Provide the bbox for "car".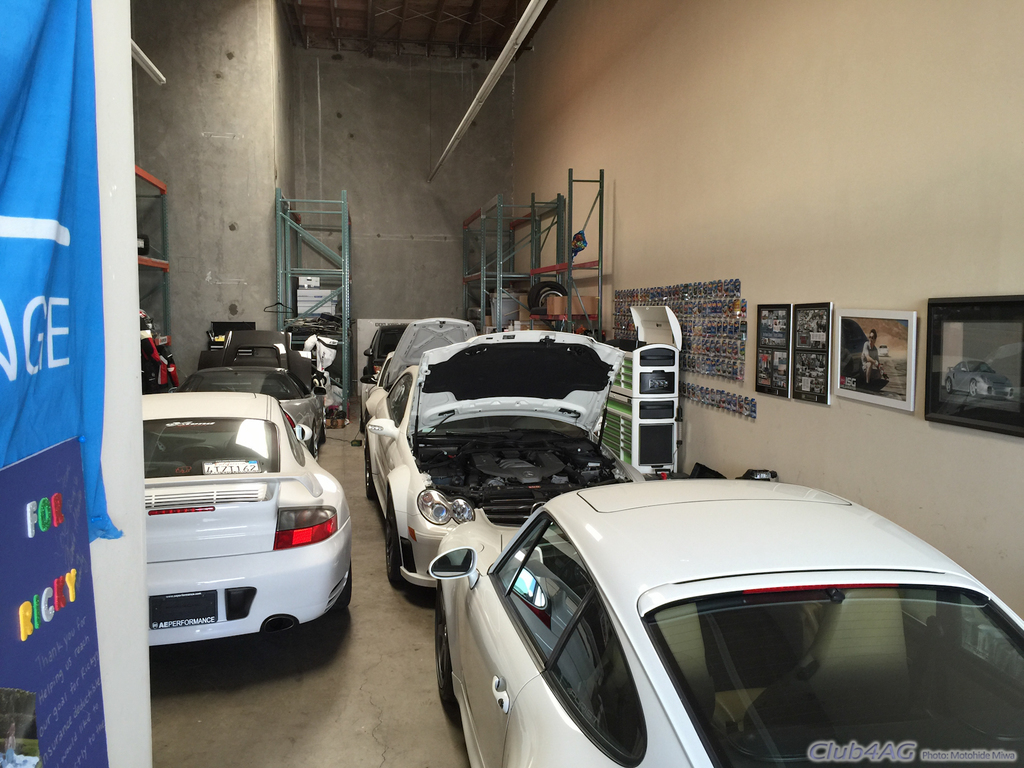
locate(365, 334, 646, 589).
